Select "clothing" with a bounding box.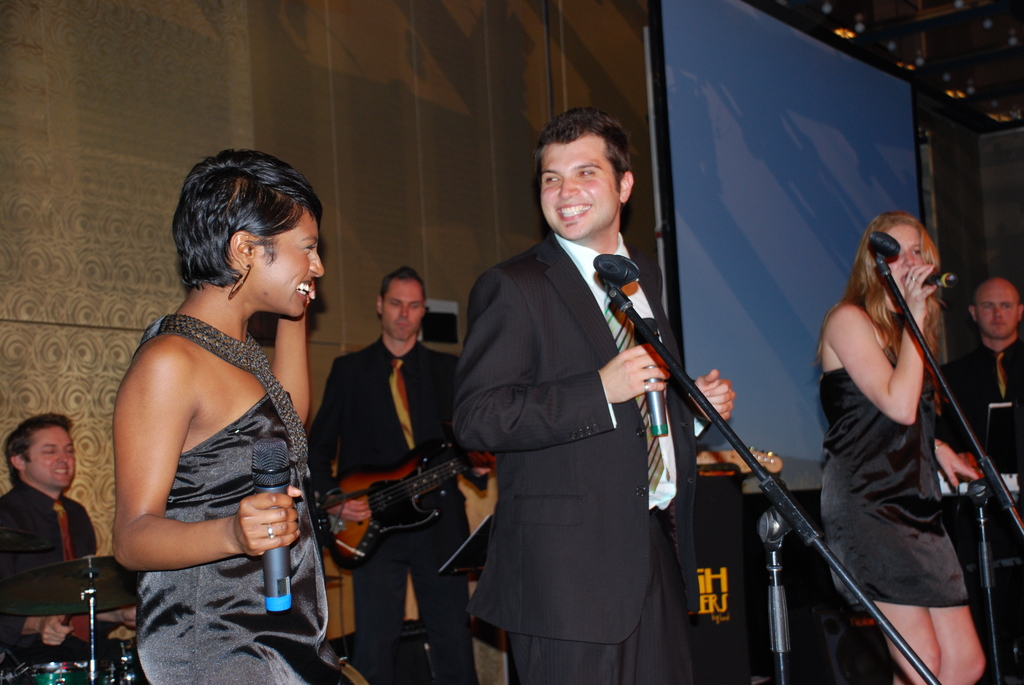
l=130, t=310, r=365, b=684.
